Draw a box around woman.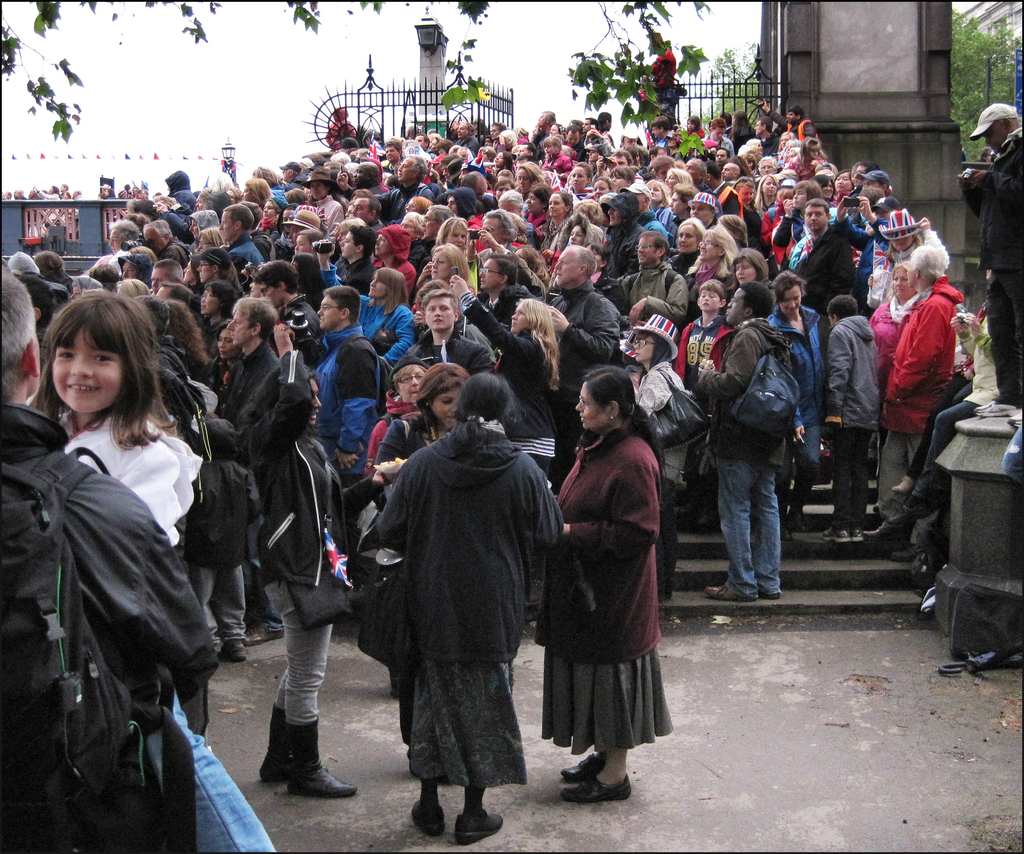
199/224/231/248.
